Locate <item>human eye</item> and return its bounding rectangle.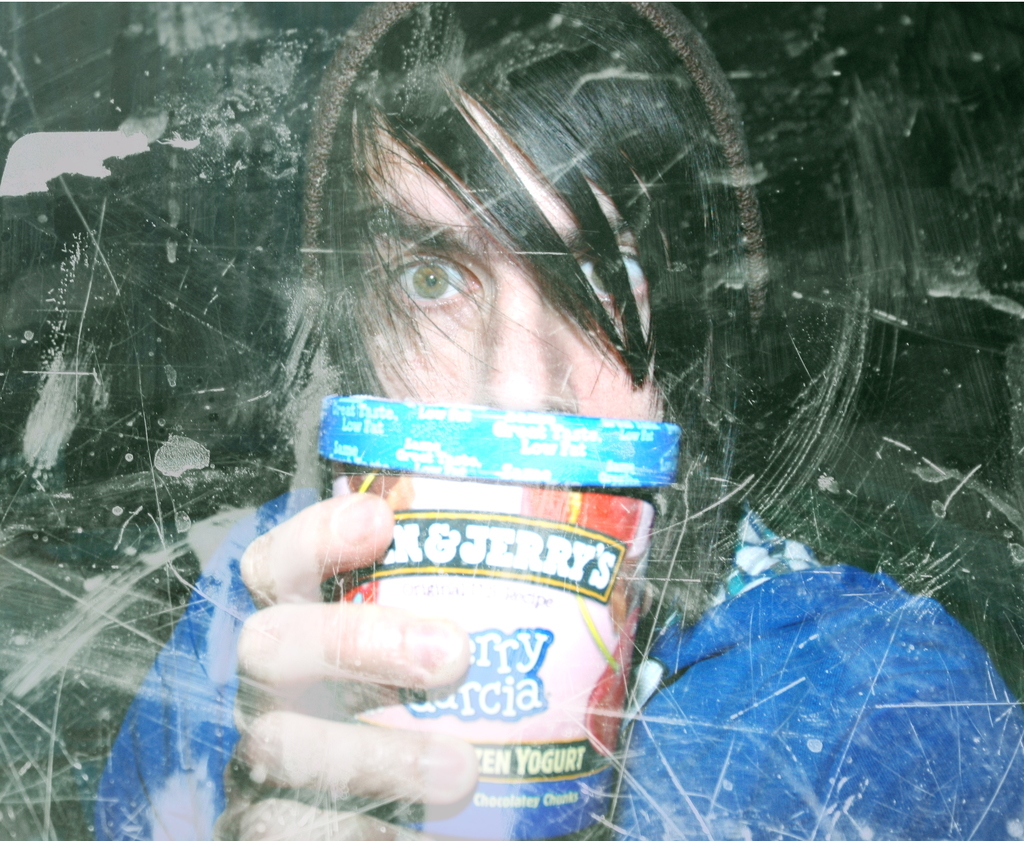
[566, 240, 653, 310].
